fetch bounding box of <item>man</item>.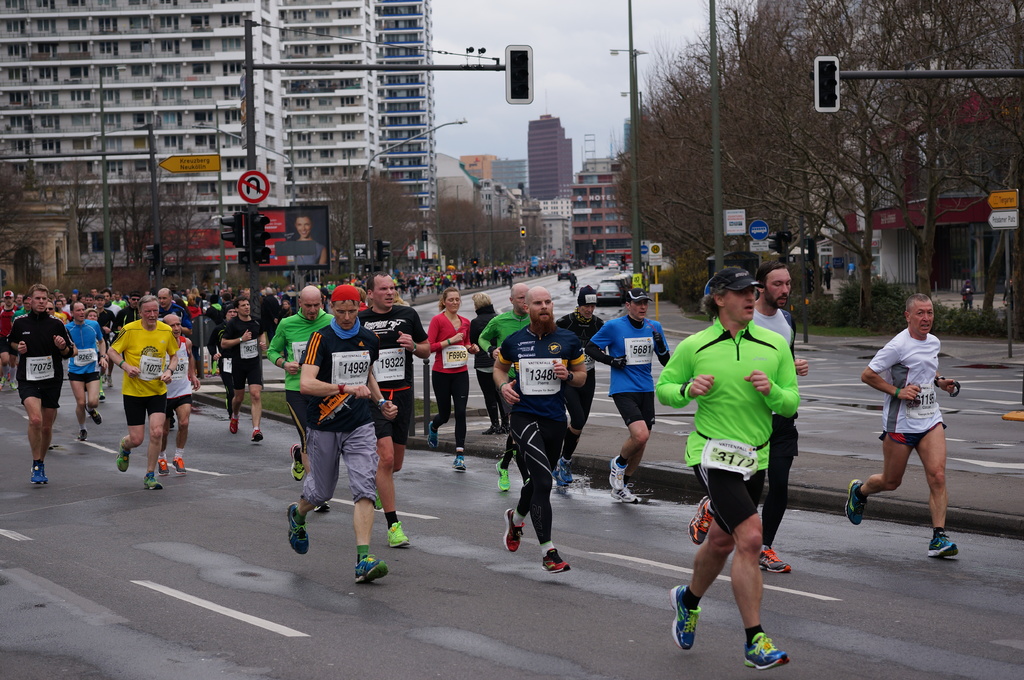
Bbox: box=[279, 285, 403, 586].
